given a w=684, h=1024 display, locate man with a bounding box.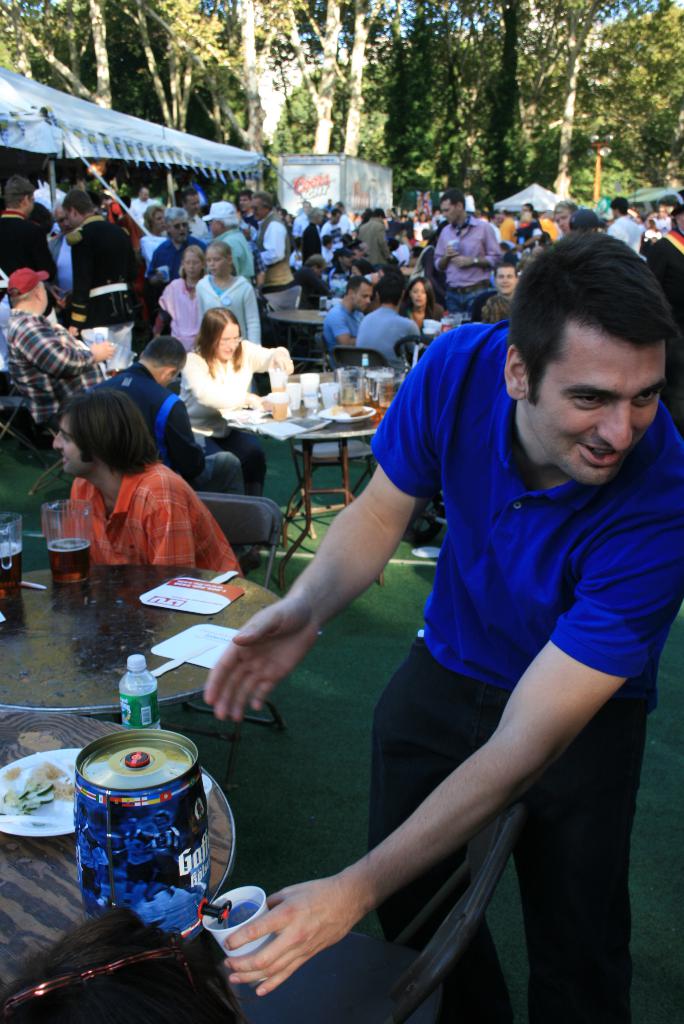
Located: BBox(42, 387, 254, 555).
